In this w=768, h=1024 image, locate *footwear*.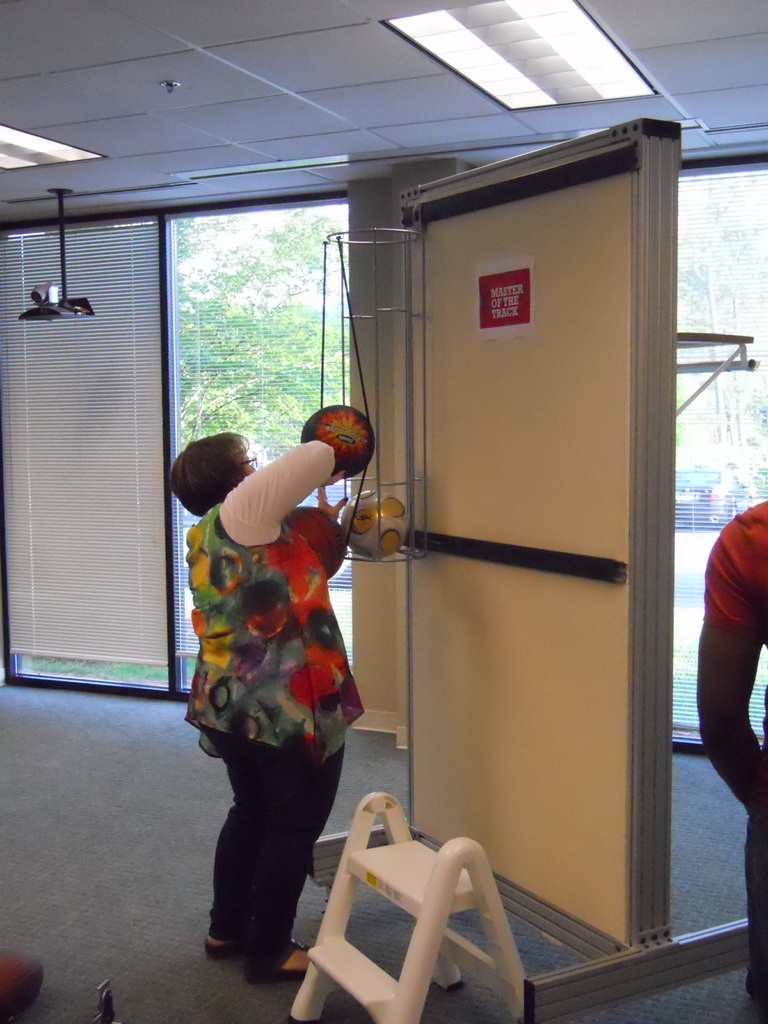
Bounding box: (258, 944, 314, 980).
